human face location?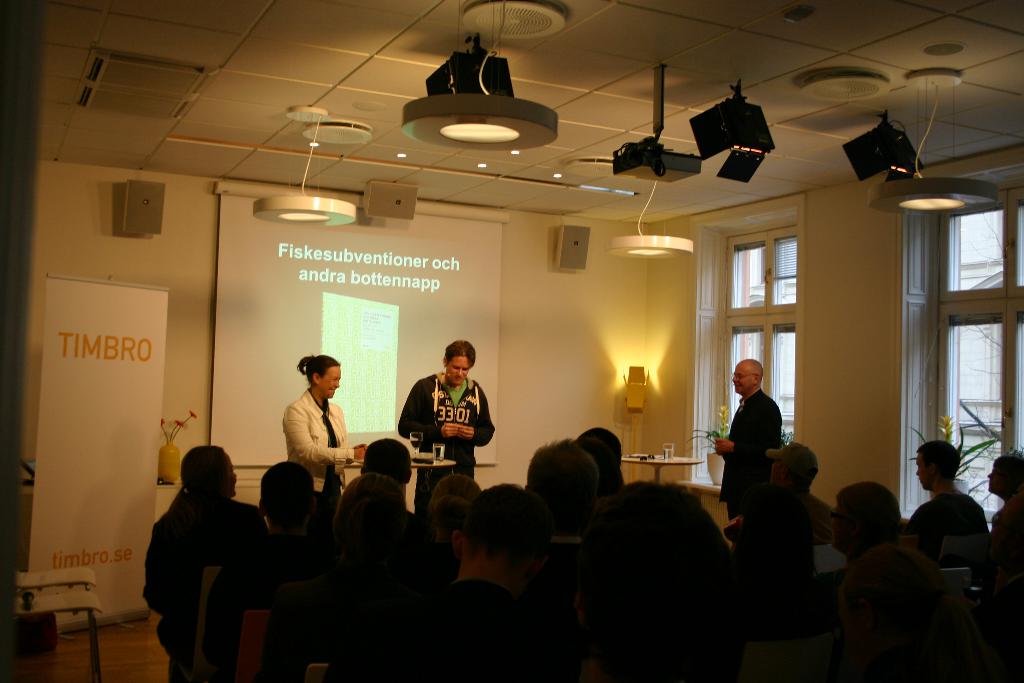
left=988, top=463, right=998, bottom=490
